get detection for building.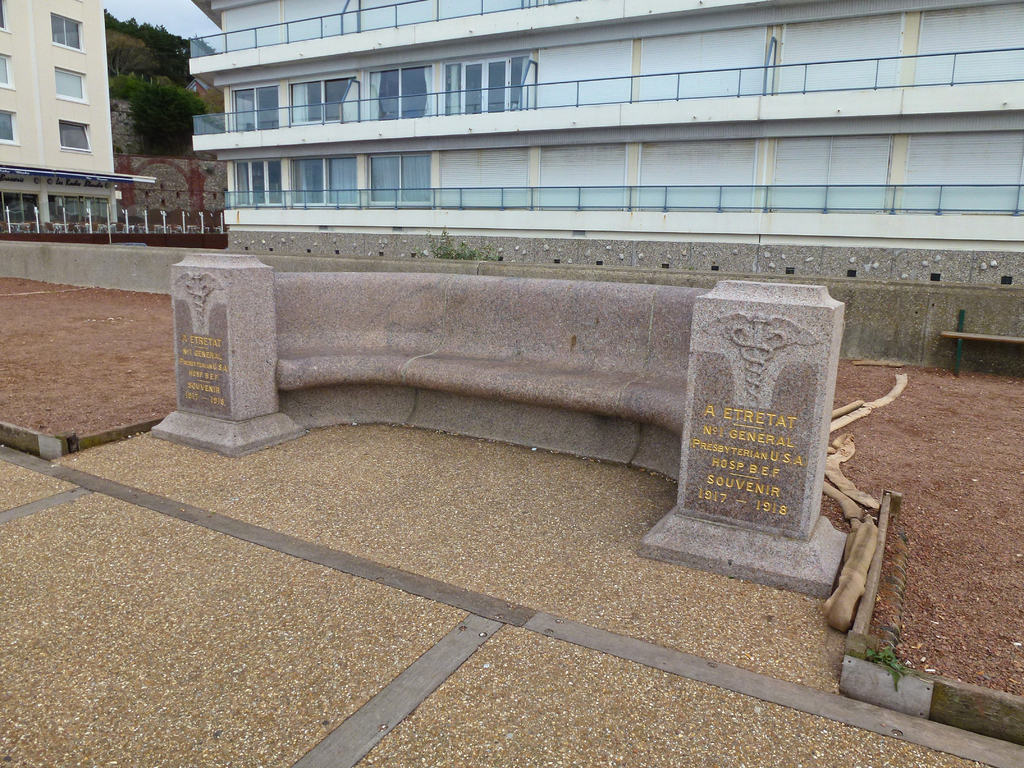
Detection: 186/2/1023/334.
